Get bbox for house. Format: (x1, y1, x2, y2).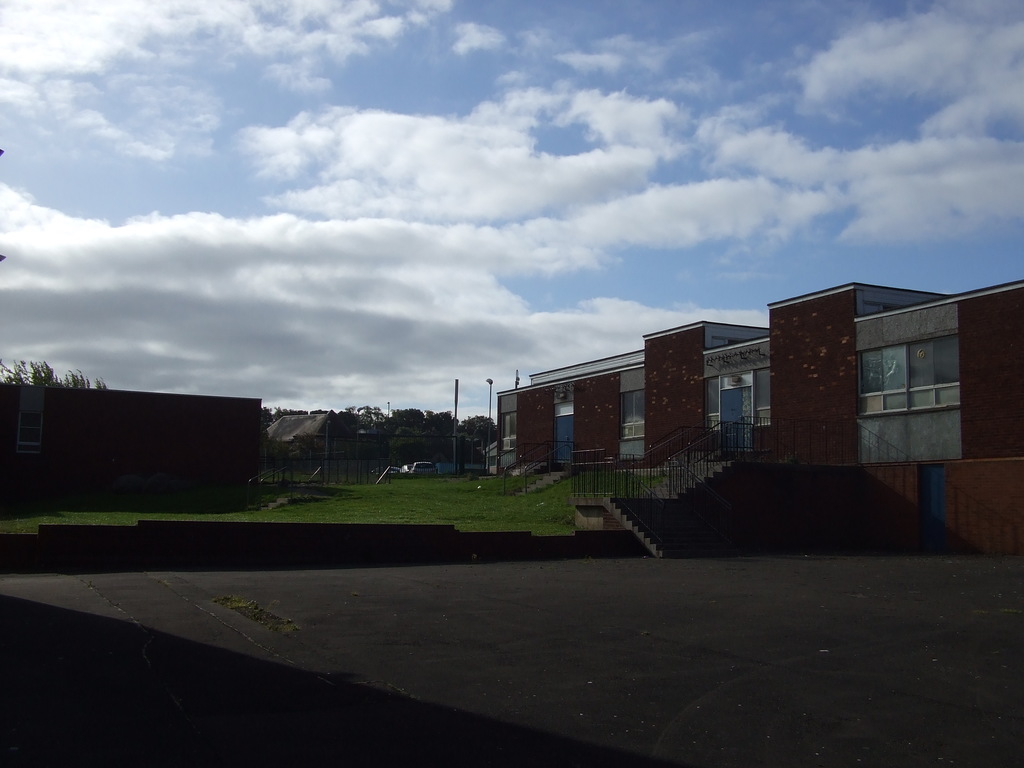
(924, 451, 1022, 531).
